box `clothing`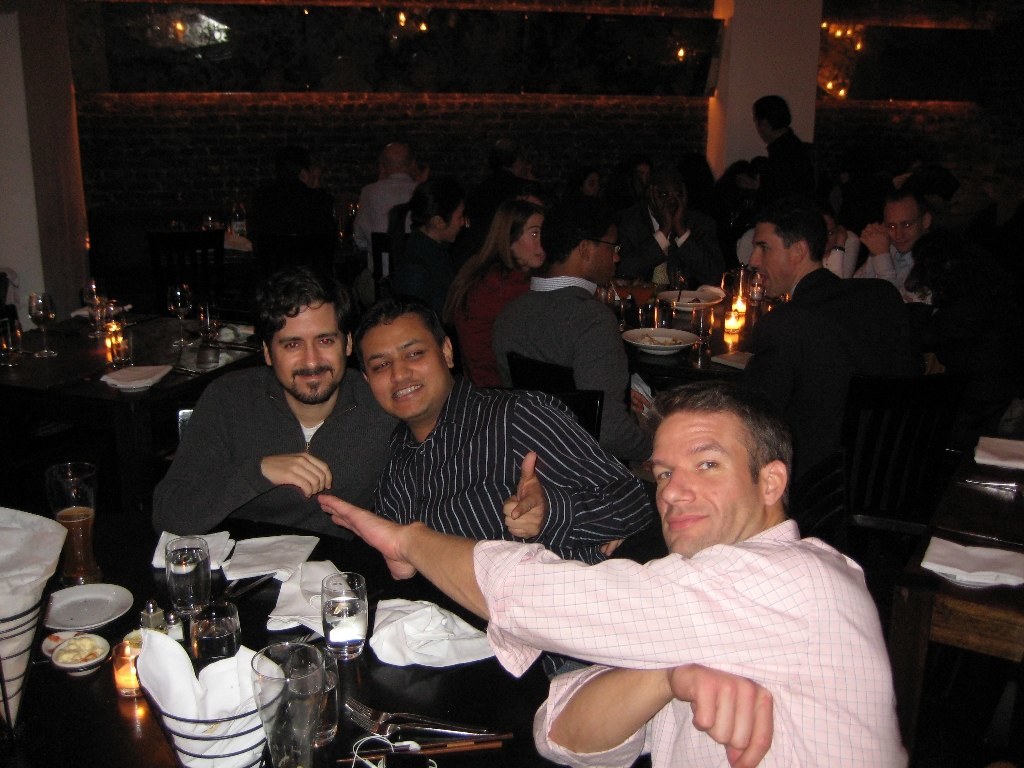
select_region(488, 271, 654, 465)
